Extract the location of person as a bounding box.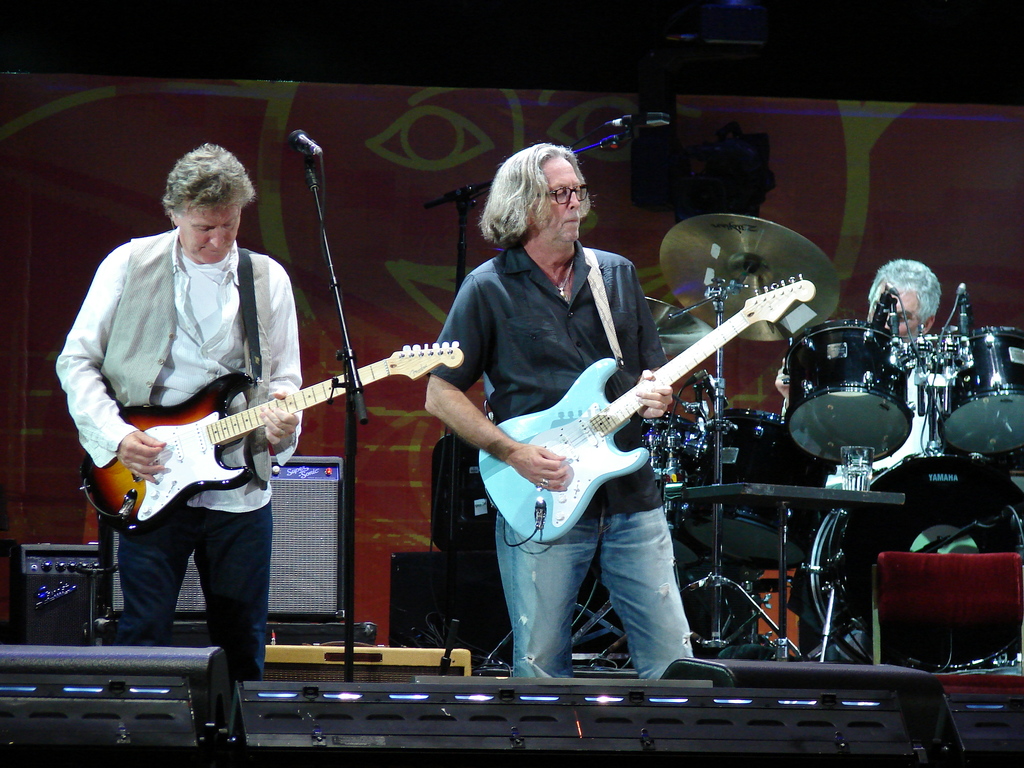
x1=55 y1=146 x2=302 y2=684.
